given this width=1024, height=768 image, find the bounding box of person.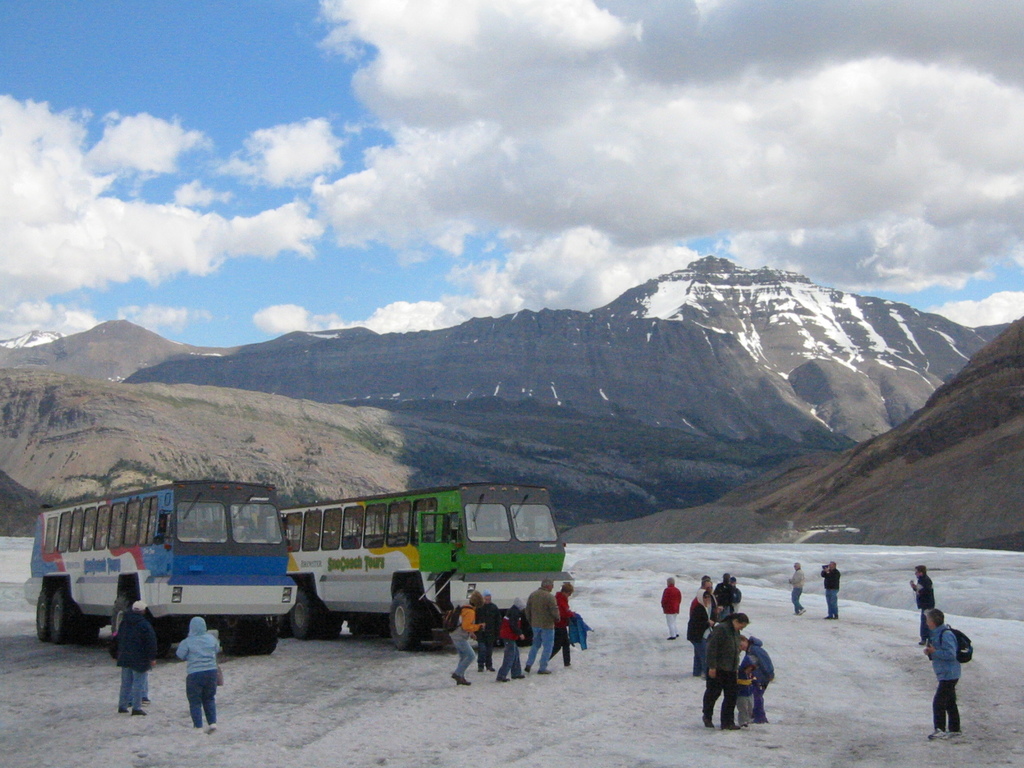
<region>911, 564, 939, 648</region>.
